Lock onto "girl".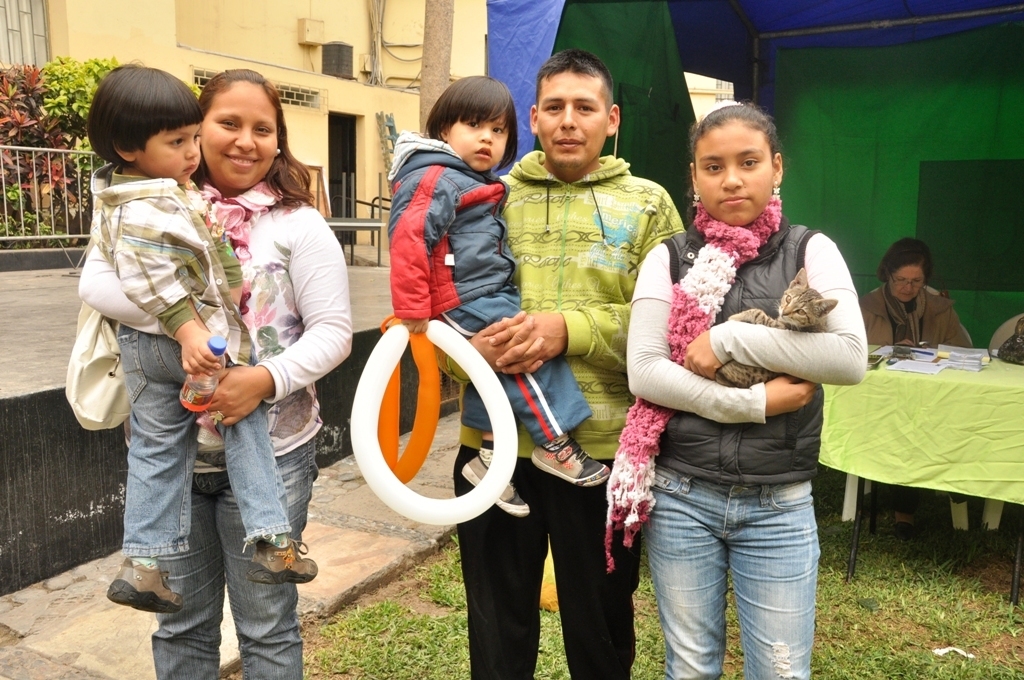
Locked: Rect(385, 77, 614, 521).
